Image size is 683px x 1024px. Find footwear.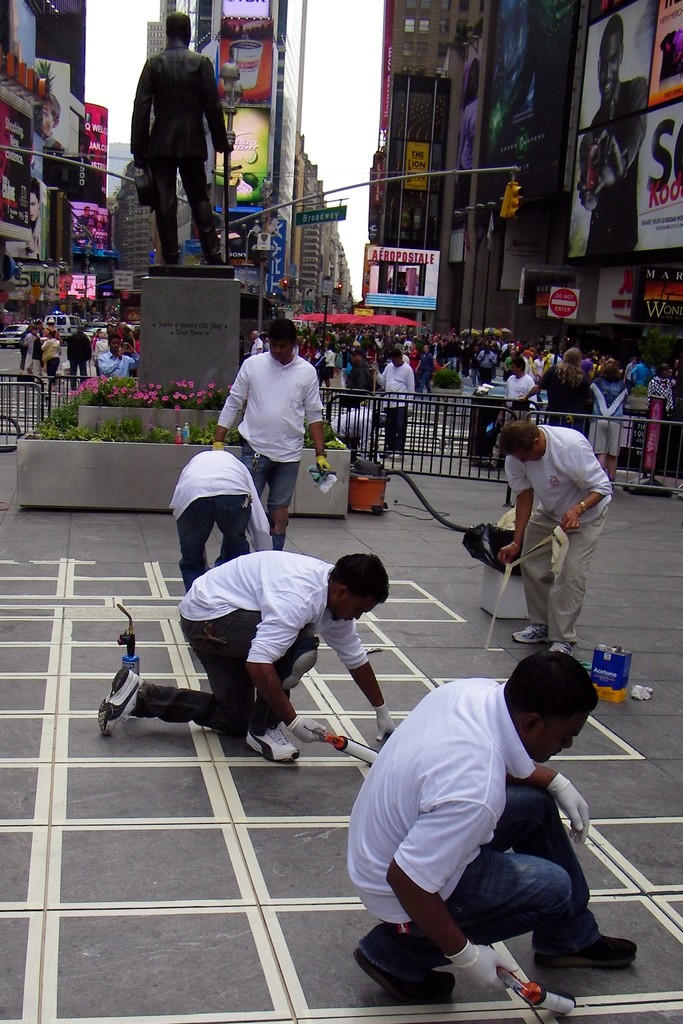
detection(243, 725, 296, 764).
